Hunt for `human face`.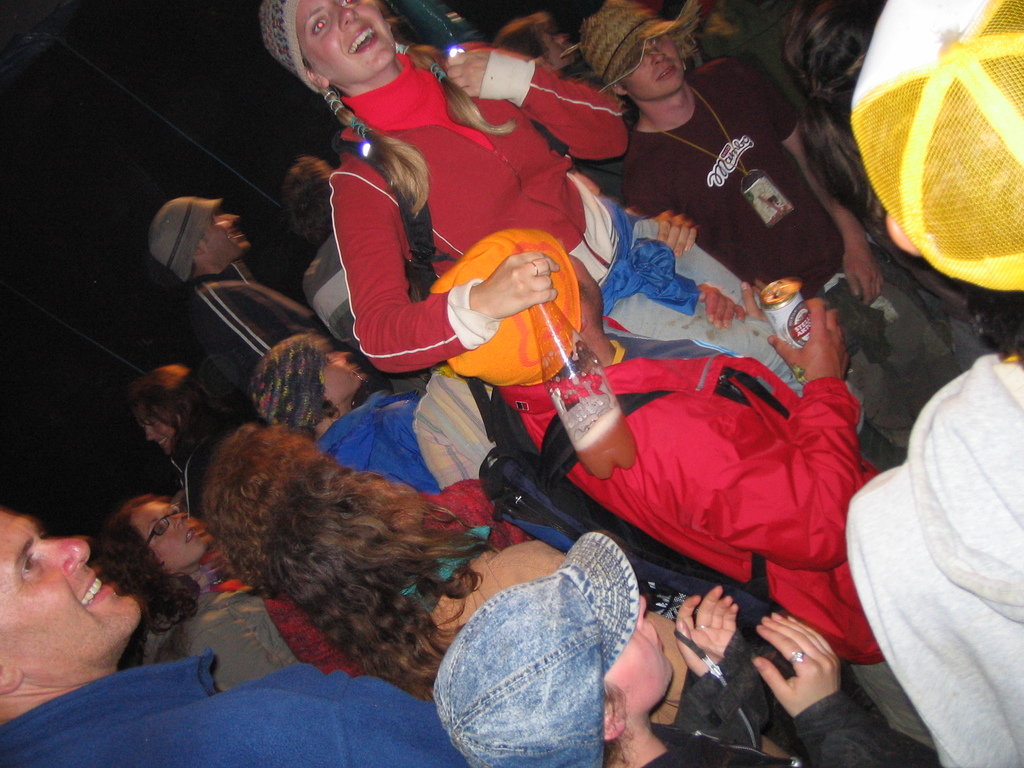
Hunted down at detection(140, 410, 185, 459).
